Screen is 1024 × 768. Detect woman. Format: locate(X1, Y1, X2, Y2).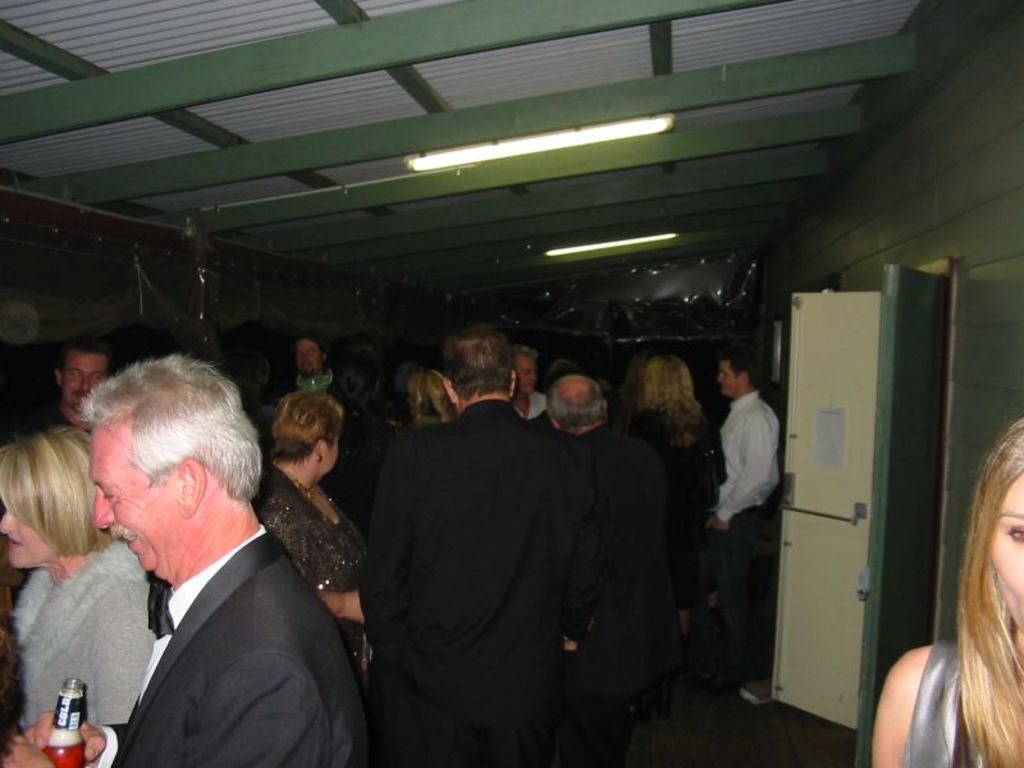
locate(247, 388, 370, 689).
